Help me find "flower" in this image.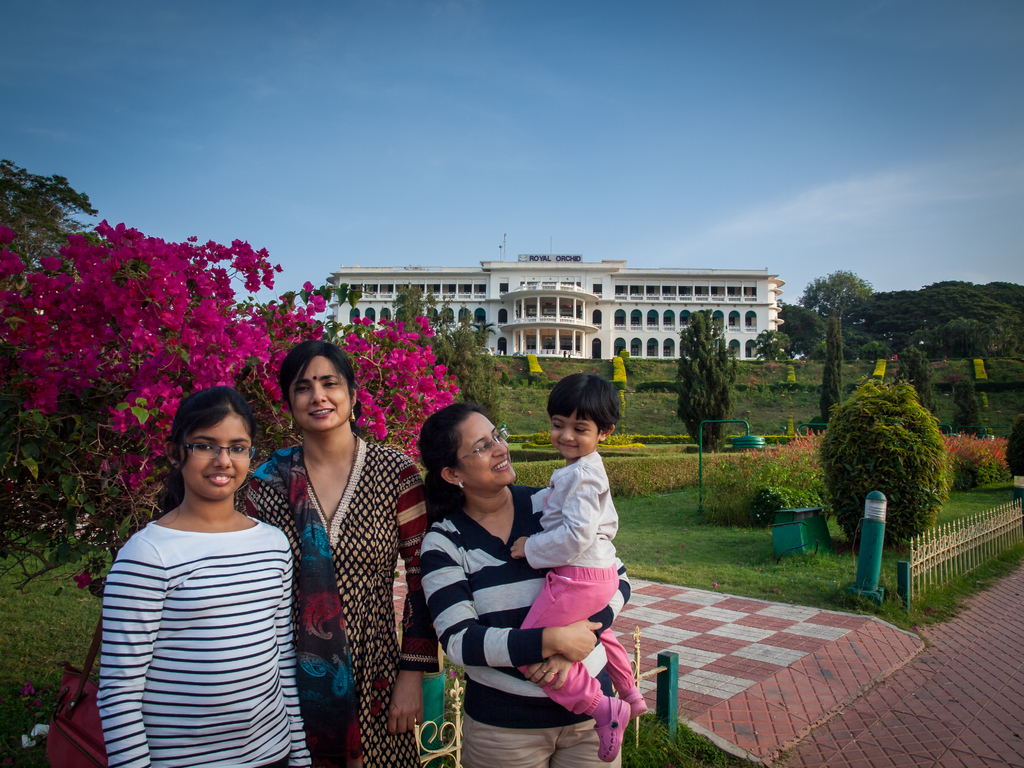
Found it: <bbox>233, 324, 275, 371</bbox>.
